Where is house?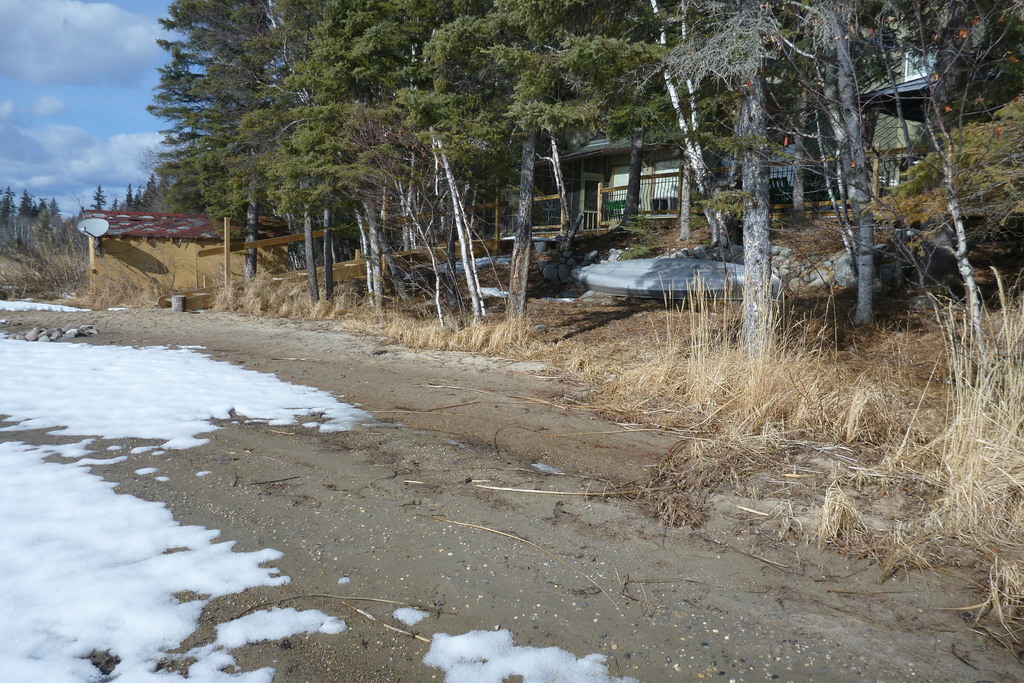
871:35:1010:210.
